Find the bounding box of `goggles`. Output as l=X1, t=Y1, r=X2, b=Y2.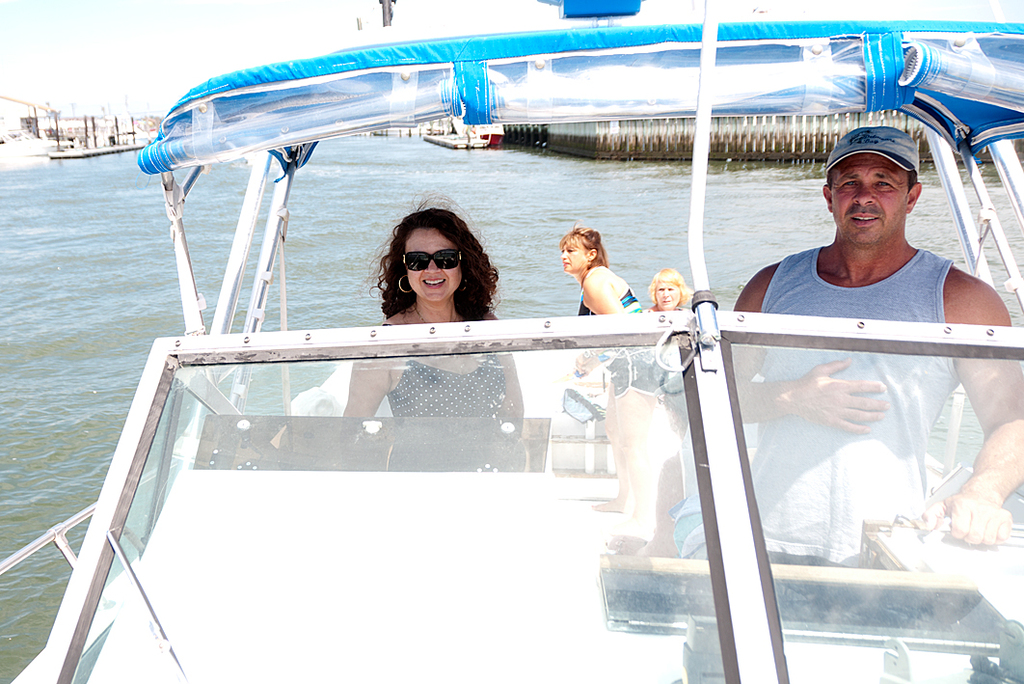
l=398, t=245, r=466, b=274.
